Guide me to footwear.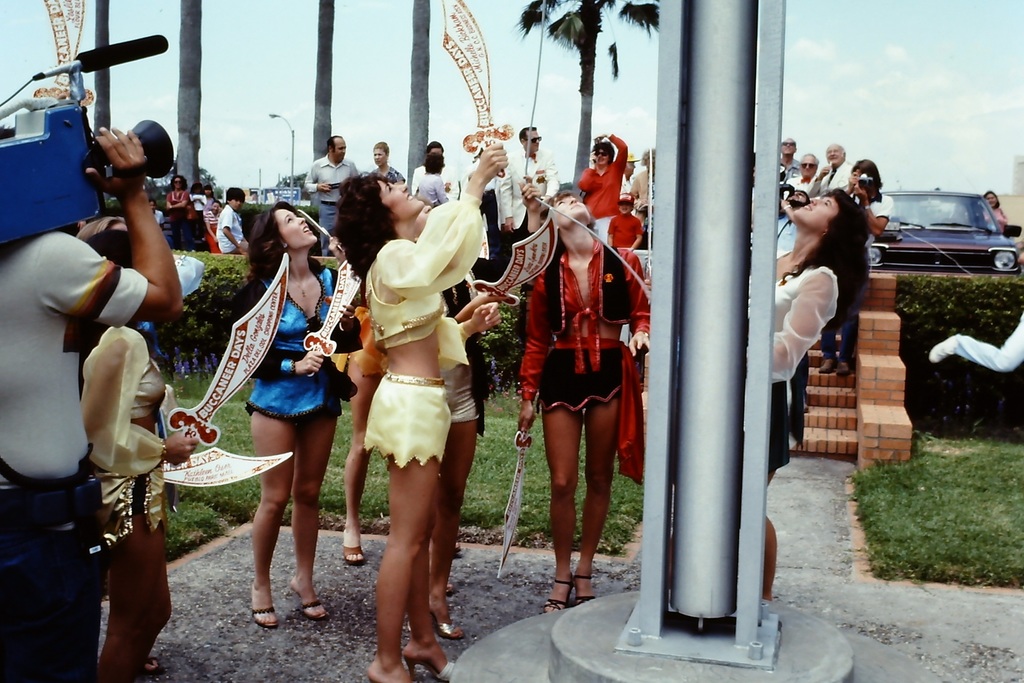
Guidance: 340, 543, 362, 566.
